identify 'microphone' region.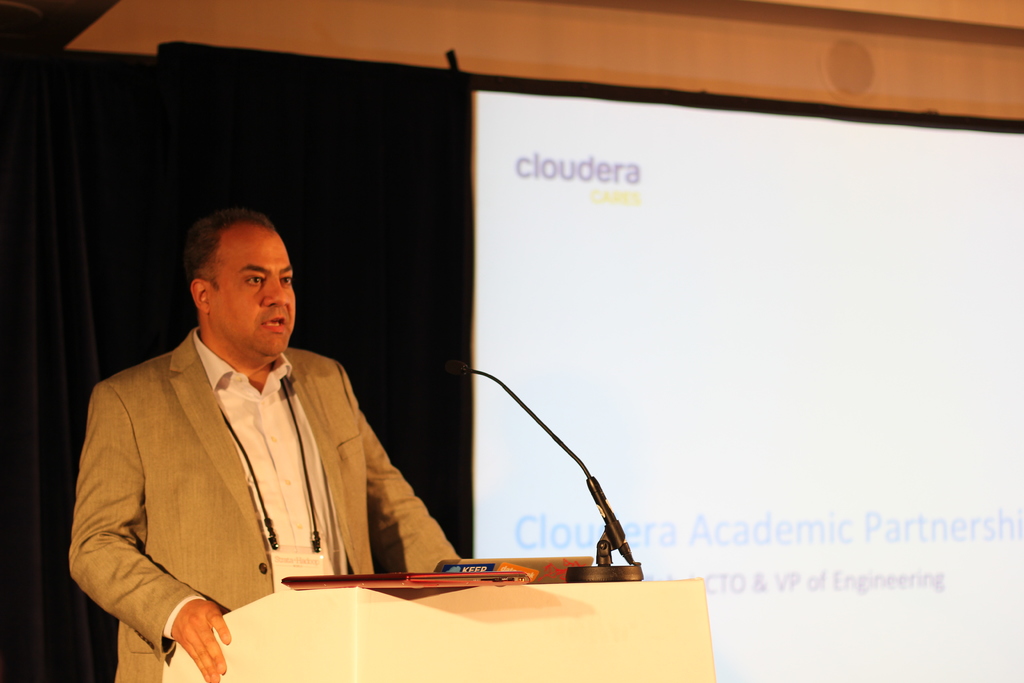
Region: <bbox>444, 359, 632, 564</bbox>.
